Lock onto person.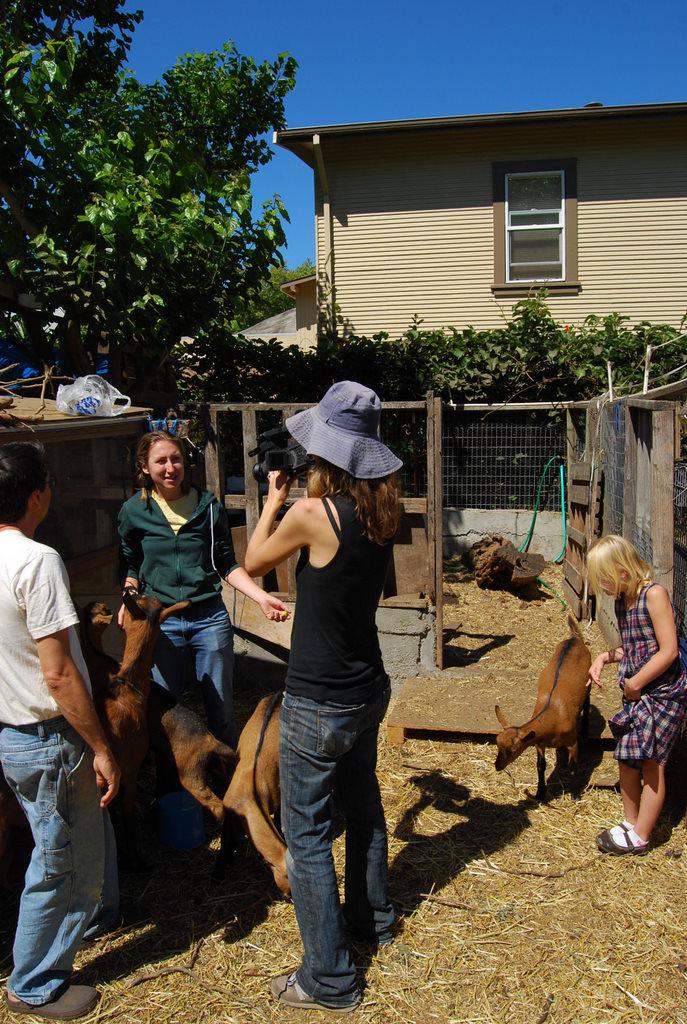
Locked: [235, 386, 410, 992].
